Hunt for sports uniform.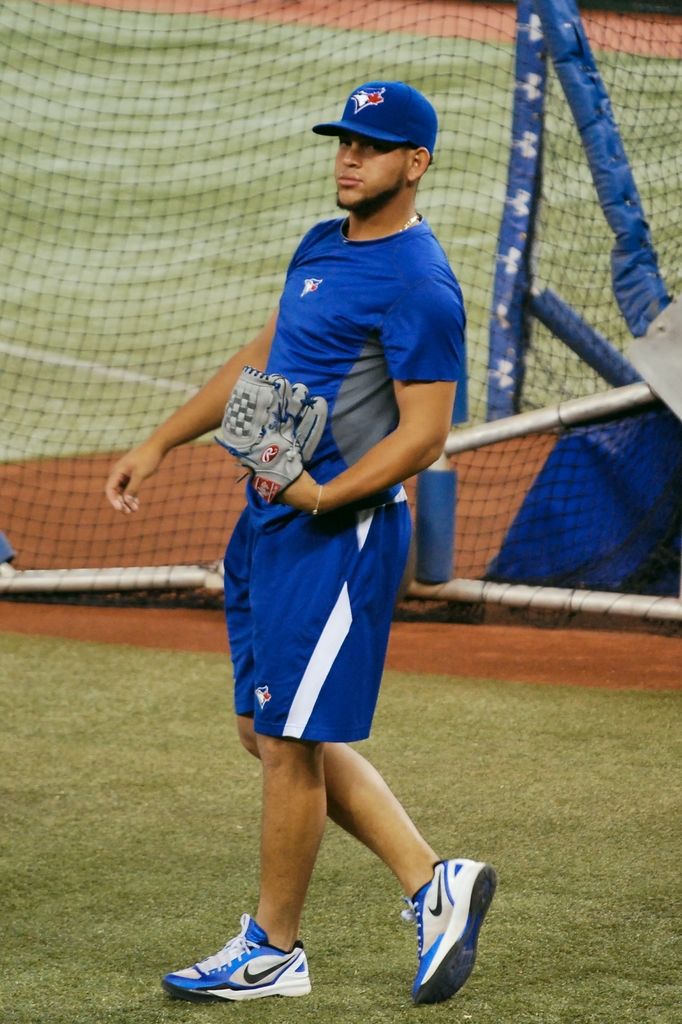
Hunted down at l=146, t=63, r=496, b=1012.
